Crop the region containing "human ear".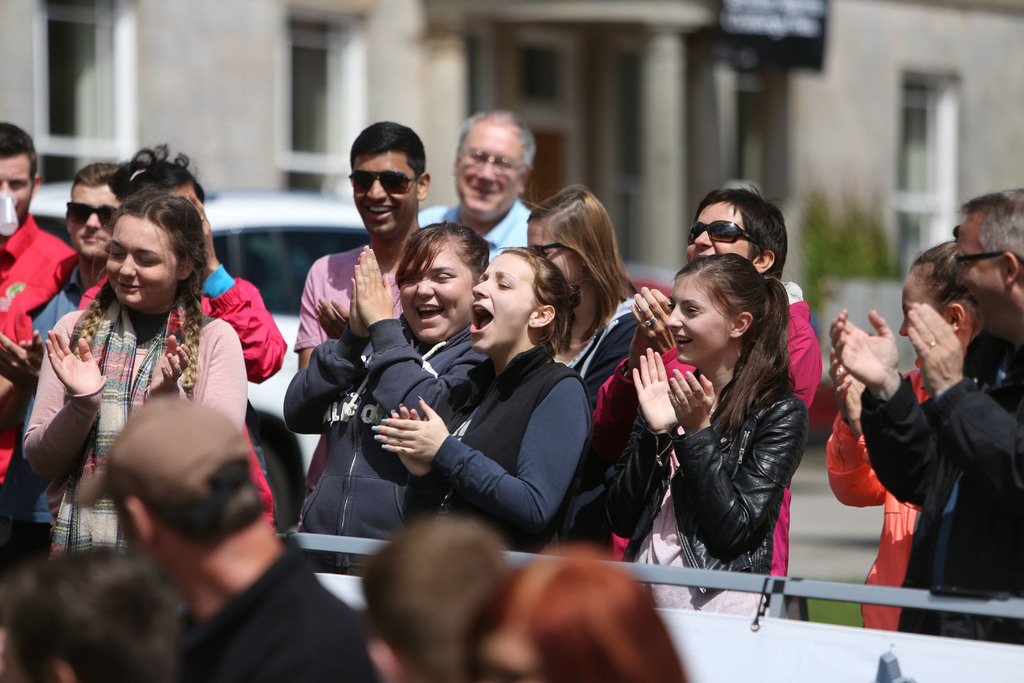
Crop region: Rect(31, 174, 40, 194).
